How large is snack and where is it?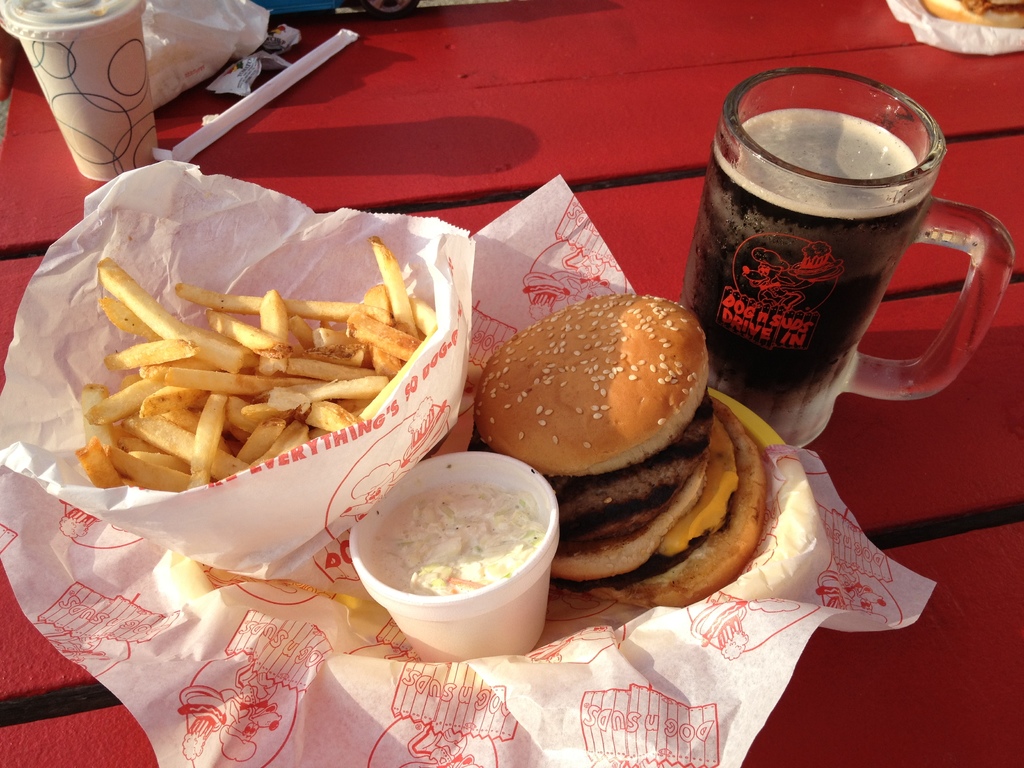
Bounding box: 476/288/773/605.
